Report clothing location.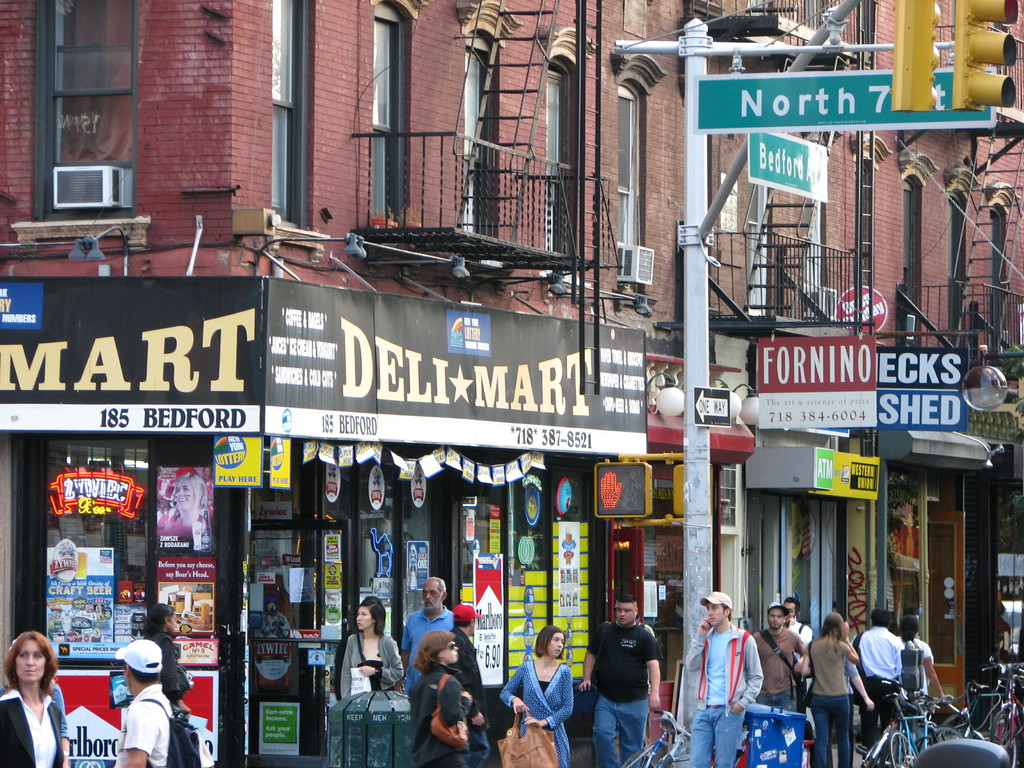
Report: 340, 628, 408, 690.
